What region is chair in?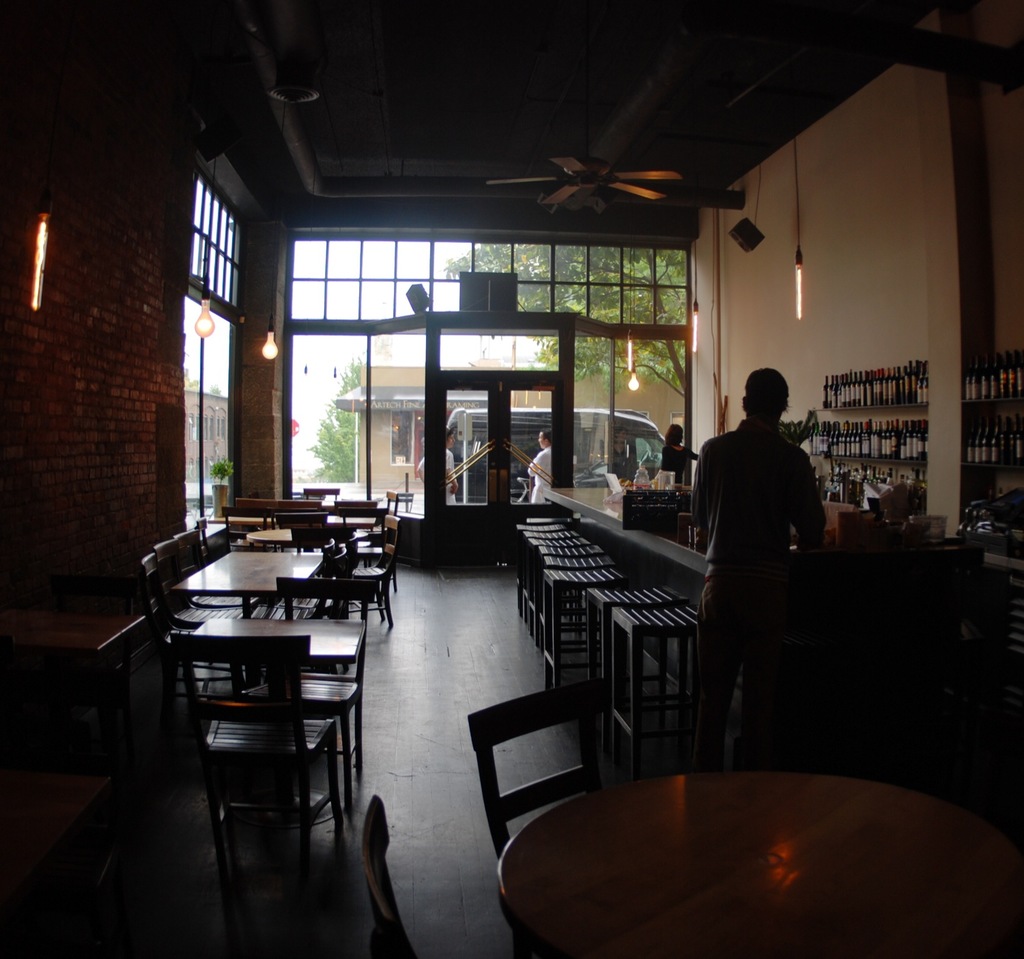
locate(150, 540, 237, 629).
